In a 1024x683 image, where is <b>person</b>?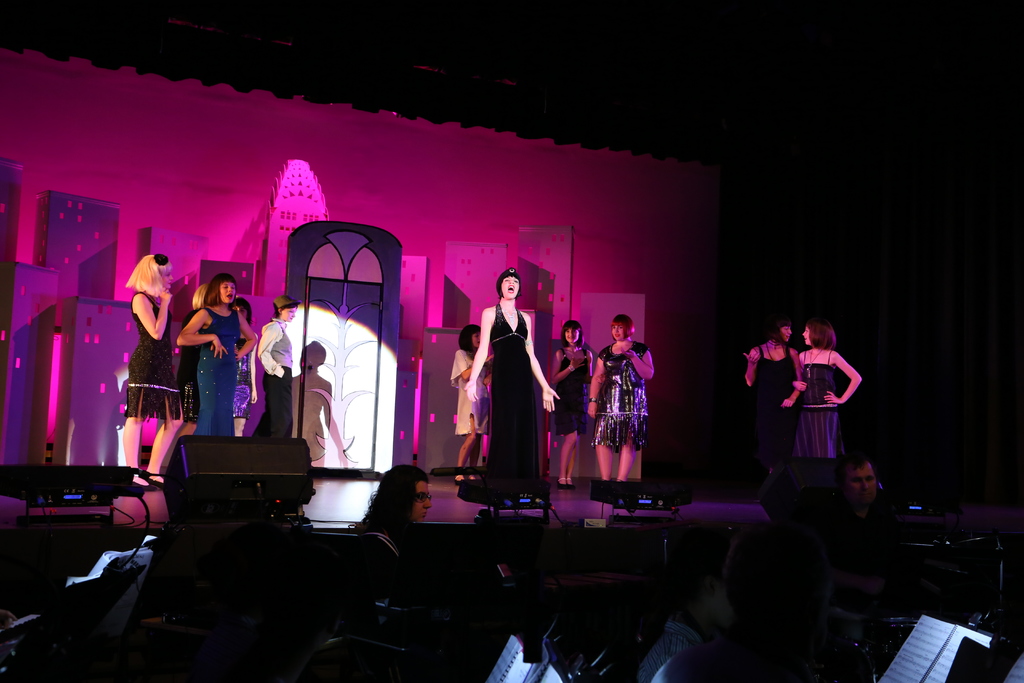
select_region(745, 318, 800, 479).
